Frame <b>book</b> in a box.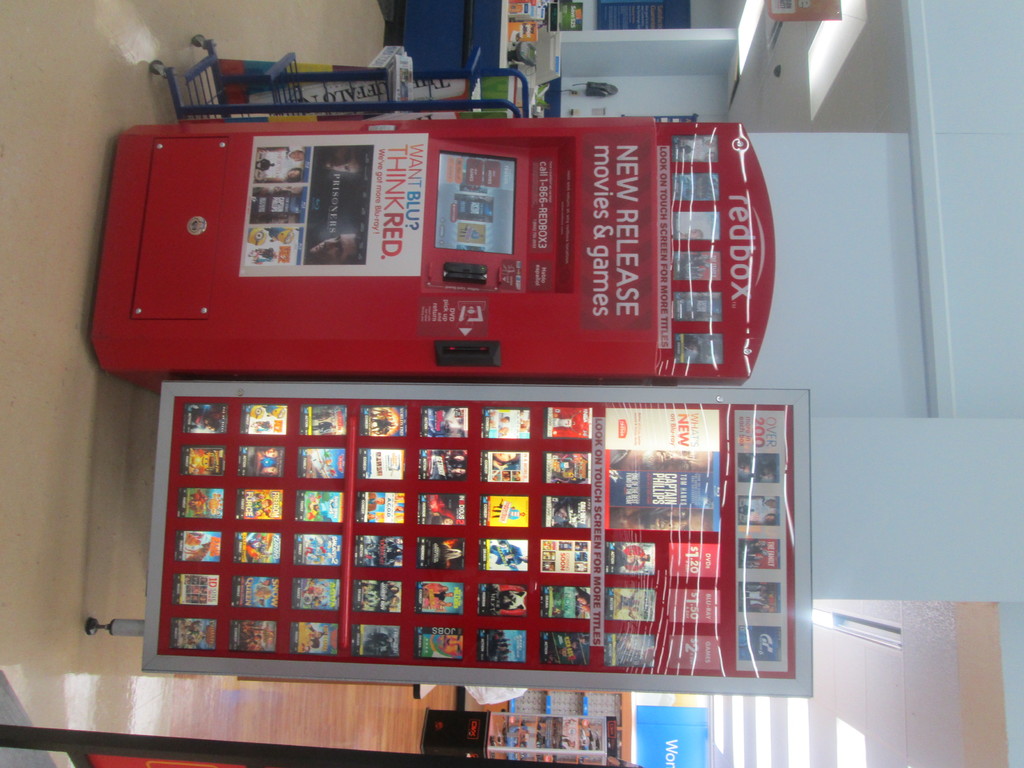
rect(301, 403, 345, 432).
